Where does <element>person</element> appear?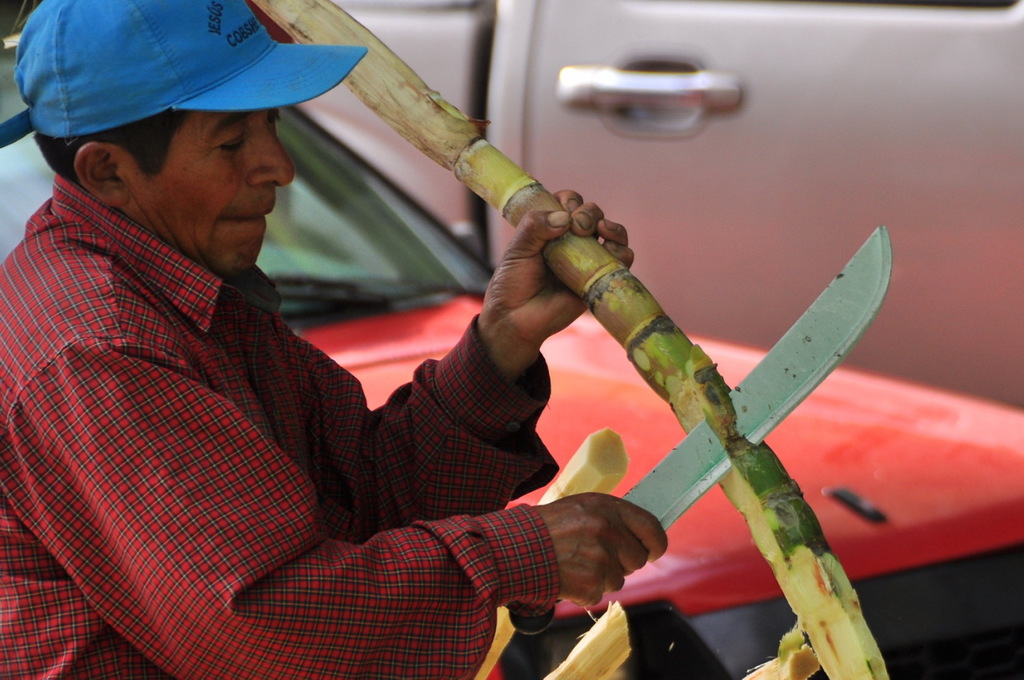
Appears at l=0, t=0, r=674, b=679.
